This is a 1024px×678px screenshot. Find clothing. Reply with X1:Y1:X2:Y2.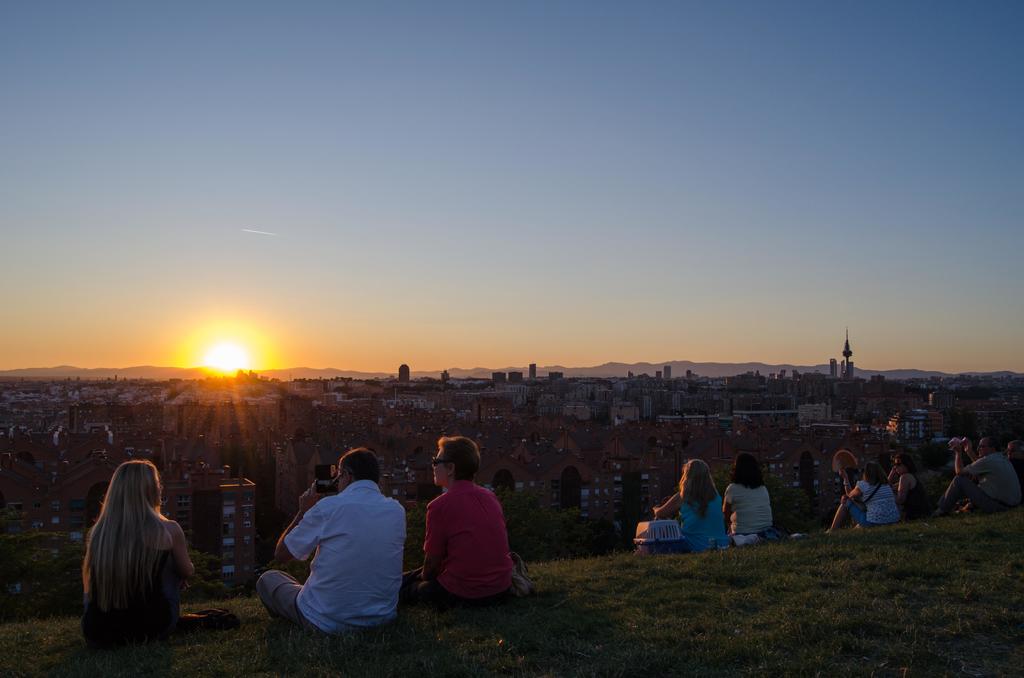
252:480:408:635.
